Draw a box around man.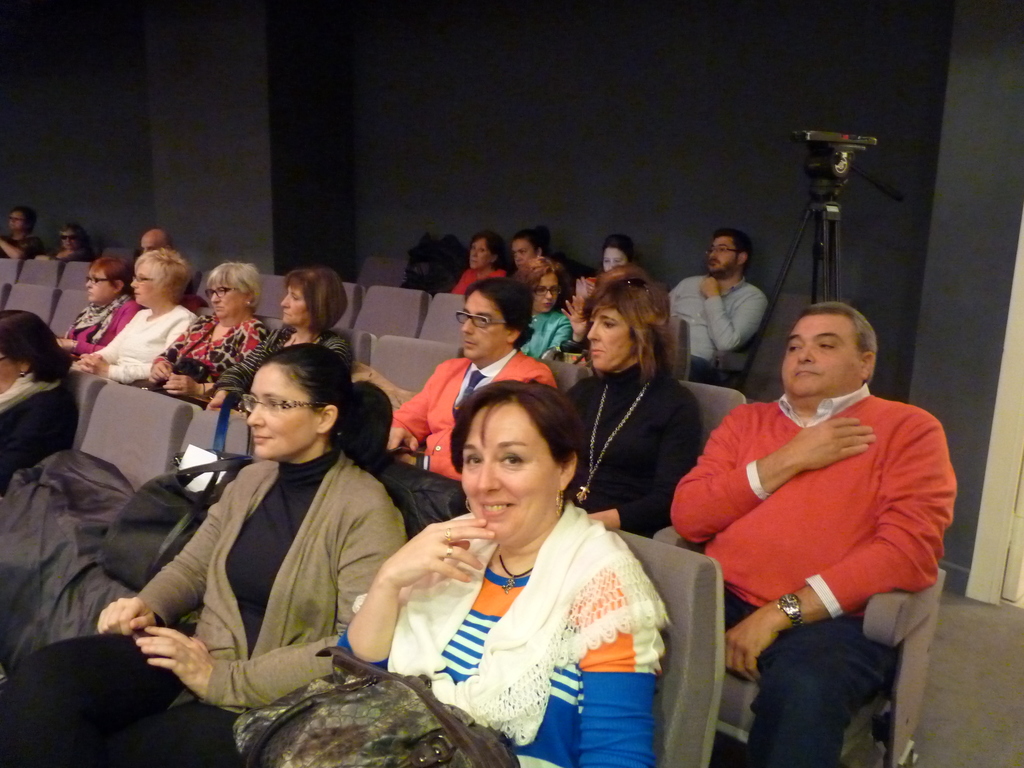
x1=136, y1=228, x2=173, y2=257.
